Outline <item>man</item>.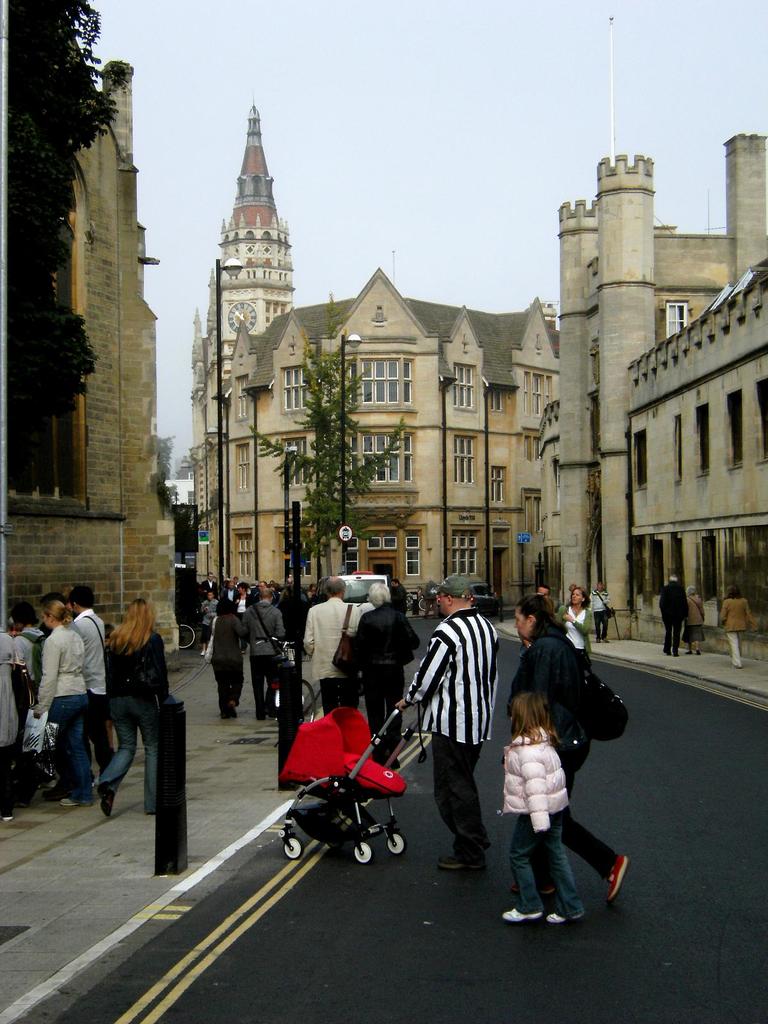
Outline: rect(226, 581, 242, 604).
